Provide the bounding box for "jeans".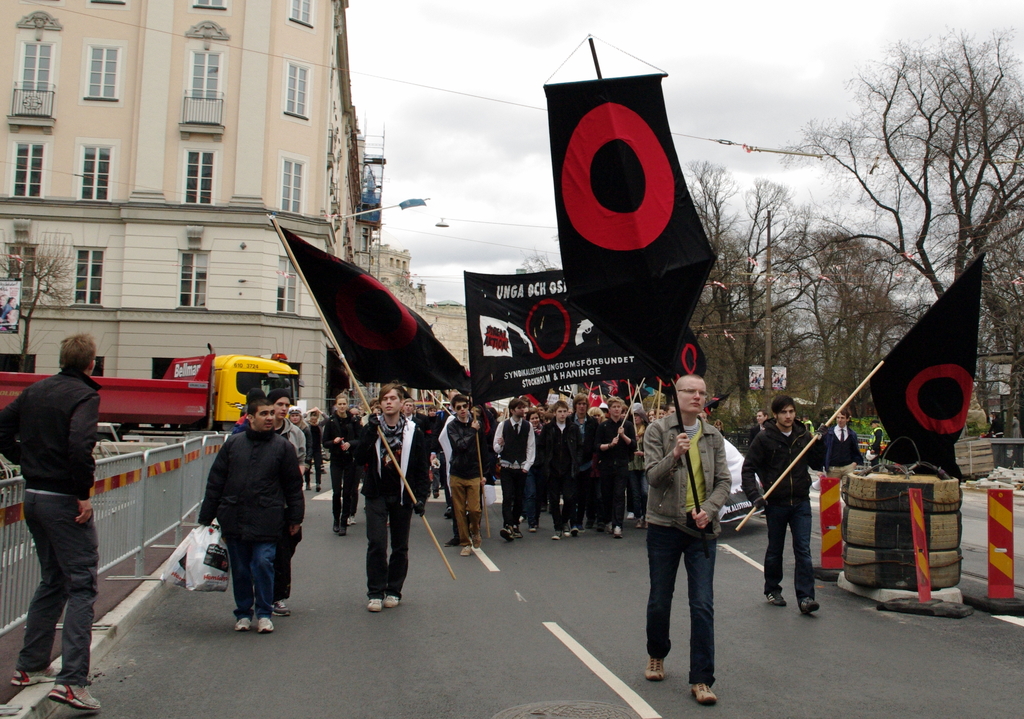
BBox(19, 505, 92, 712).
